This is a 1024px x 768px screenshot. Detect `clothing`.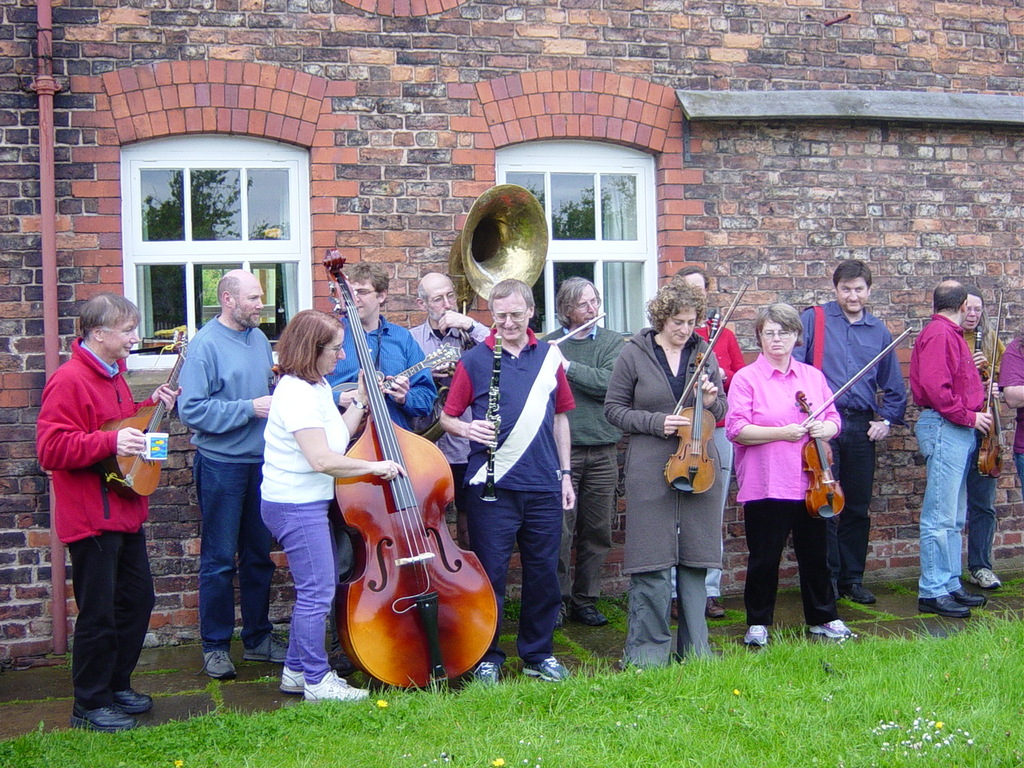
(794, 308, 907, 608).
